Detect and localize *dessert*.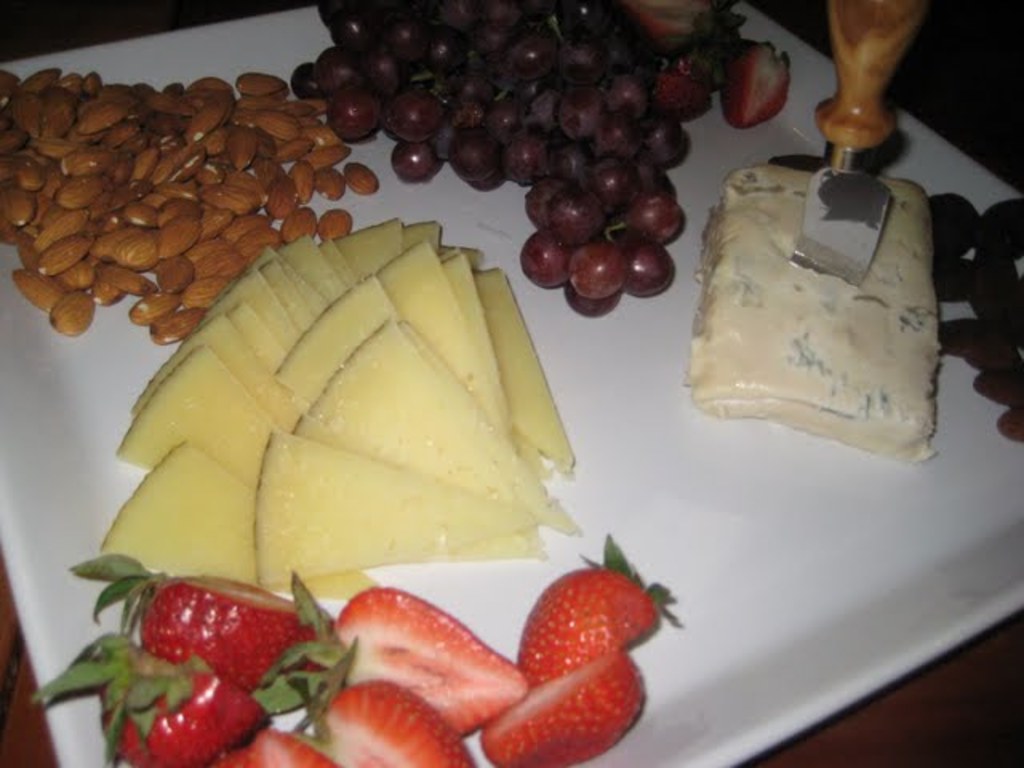
Localized at detection(38, 541, 666, 766).
